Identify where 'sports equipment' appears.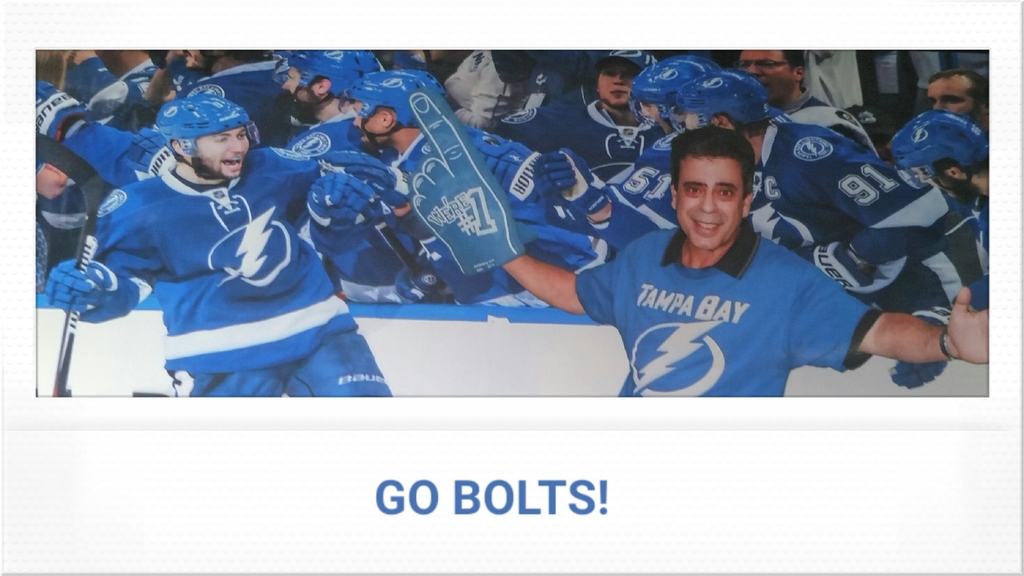
Appears at box=[151, 97, 254, 180].
